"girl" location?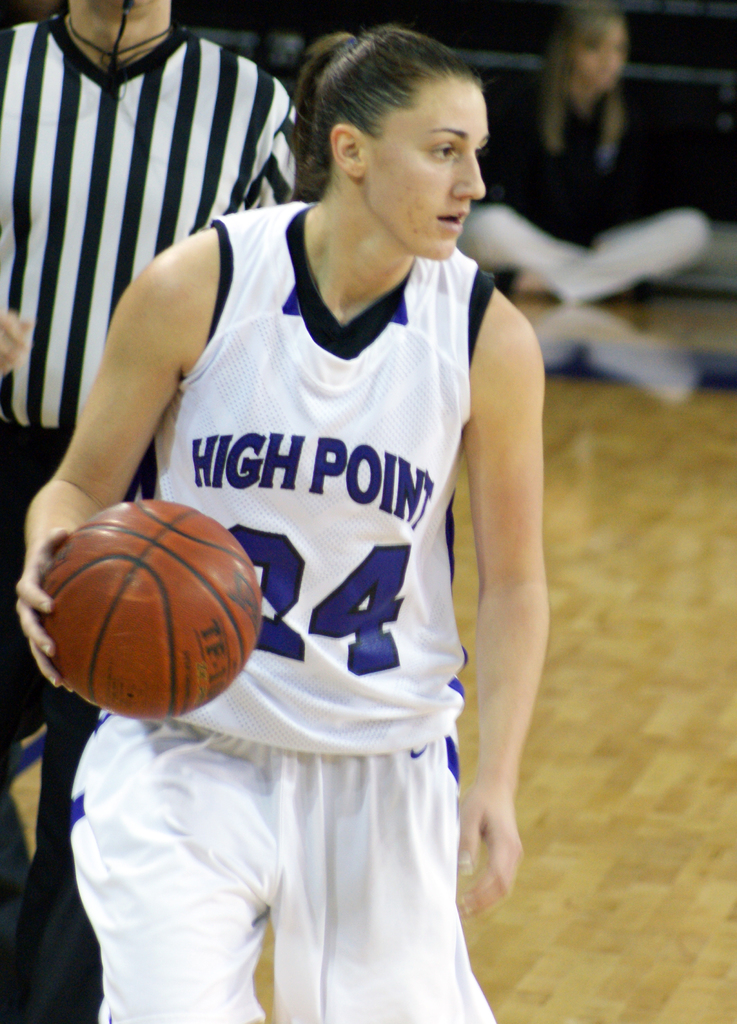
box(17, 23, 550, 1022)
